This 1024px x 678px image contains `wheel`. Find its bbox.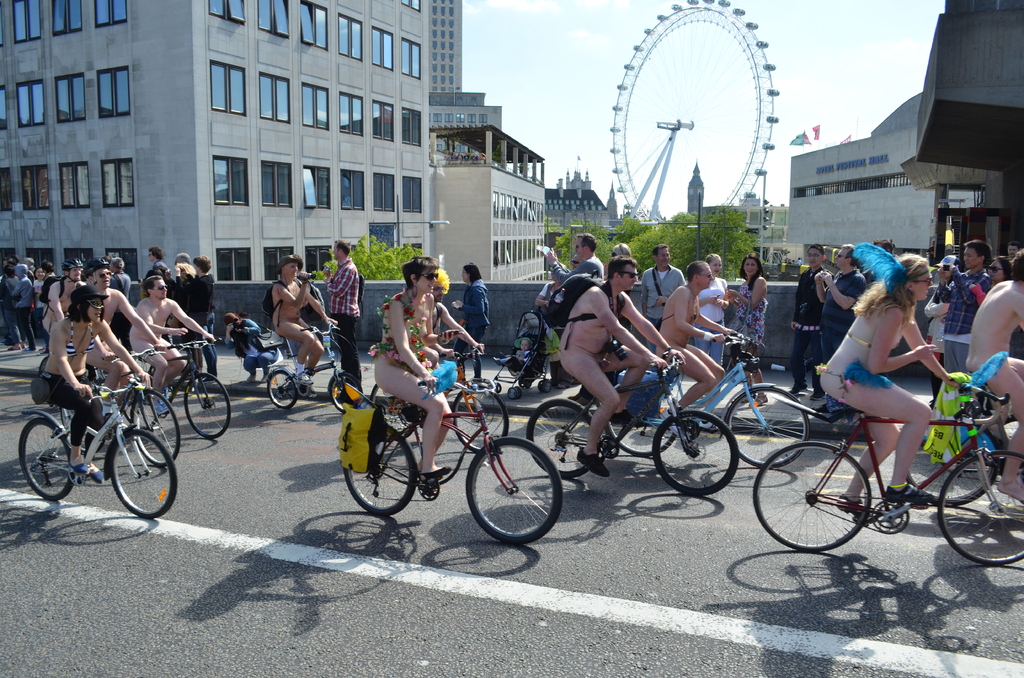
detection(369, 384, 408, 430).
